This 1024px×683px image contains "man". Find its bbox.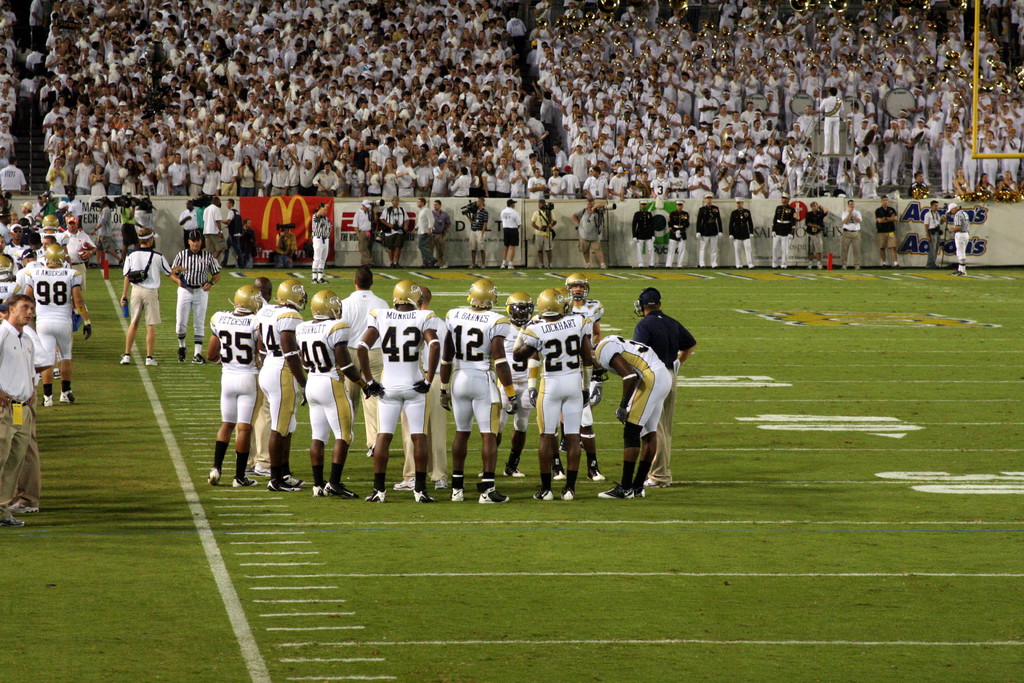
40 215 67 270.
